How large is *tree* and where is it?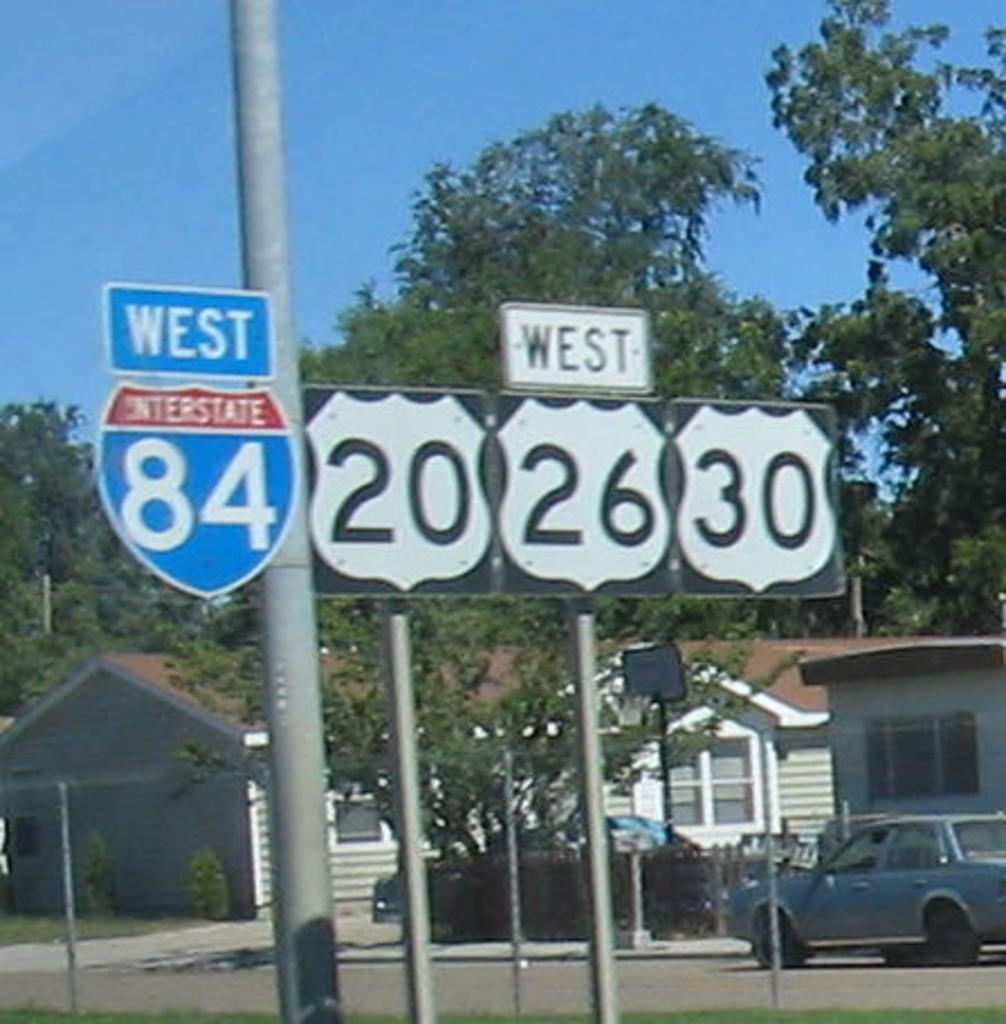
Bounding box: {"left": 245, "top": 88, "right": 867, "bottom": 880}.
